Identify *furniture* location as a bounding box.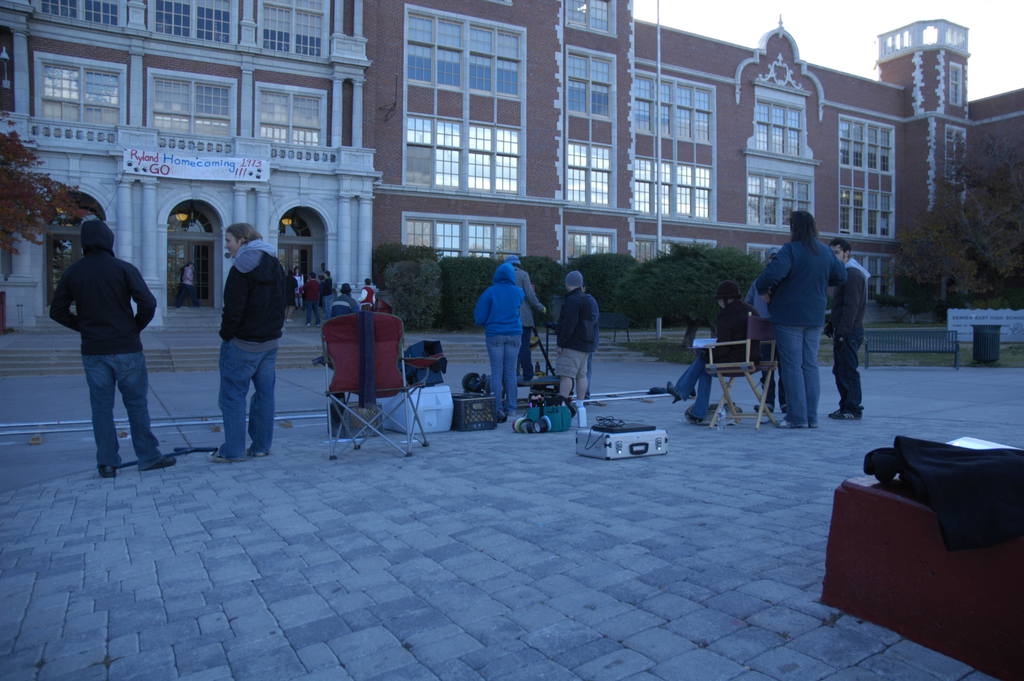
[314, 305, 443, 460].
